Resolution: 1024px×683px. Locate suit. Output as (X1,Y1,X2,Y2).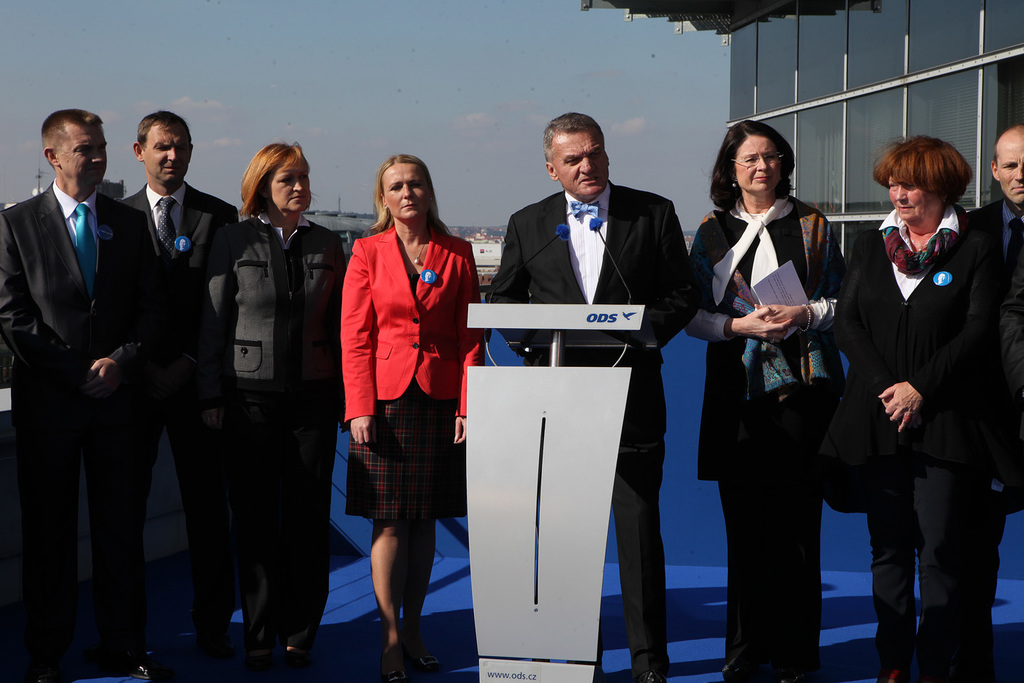
(340,231,492,424).
